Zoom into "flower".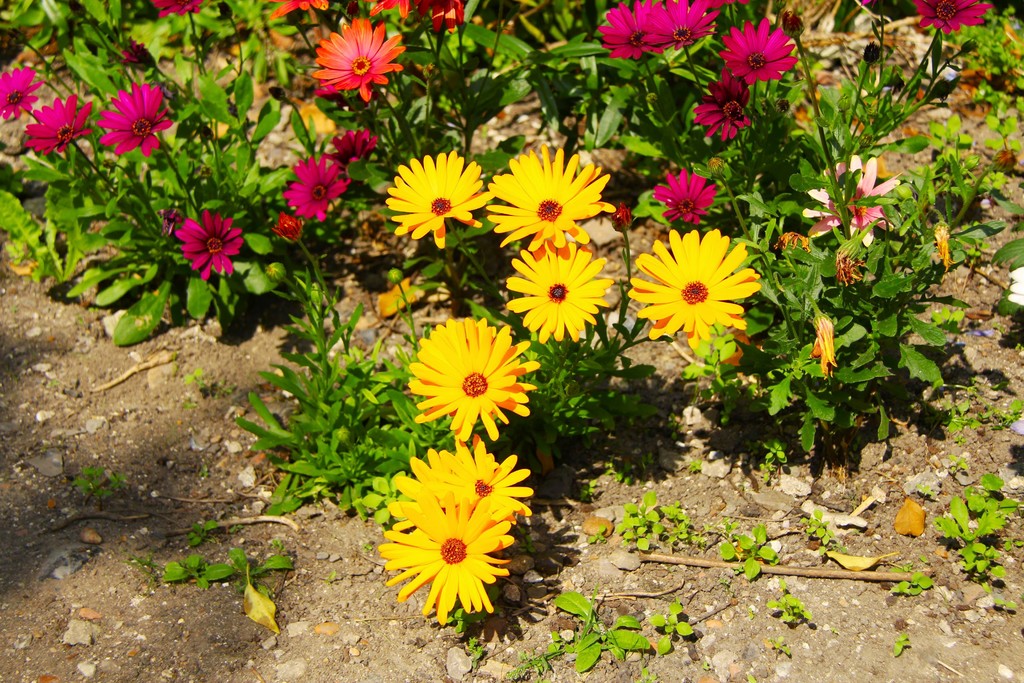
Zoom target: box(797, 154, 908, 247).
